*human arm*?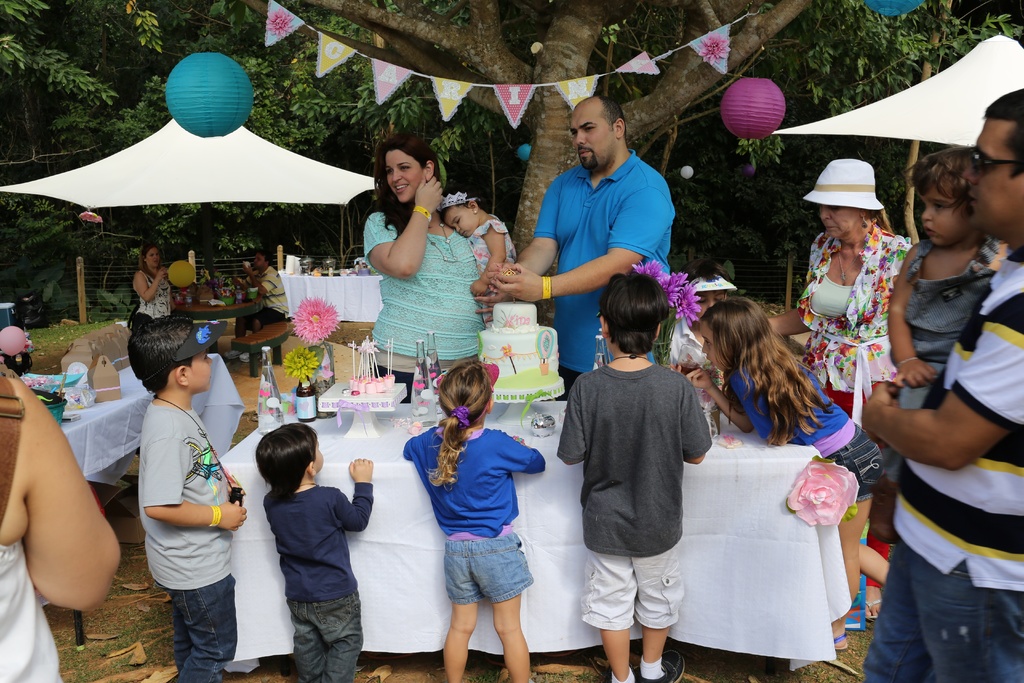
box=[133, 265, 172, 305]
